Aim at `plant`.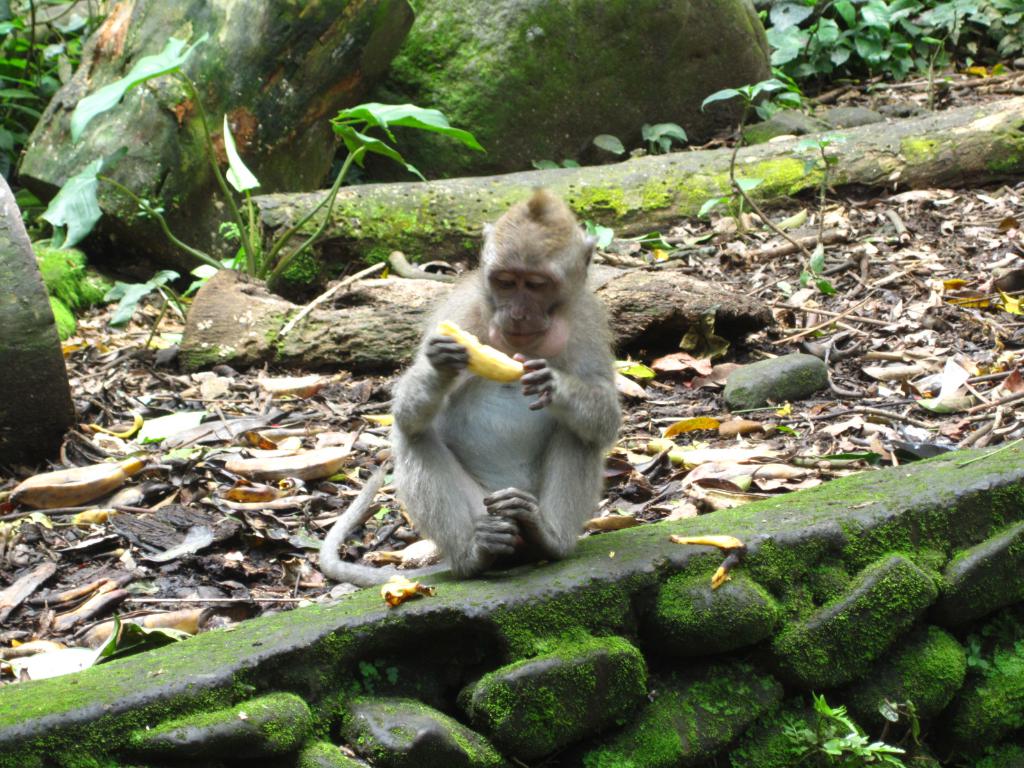
Aimed at [x1=26, y1=29, x2=481, y2=289].
